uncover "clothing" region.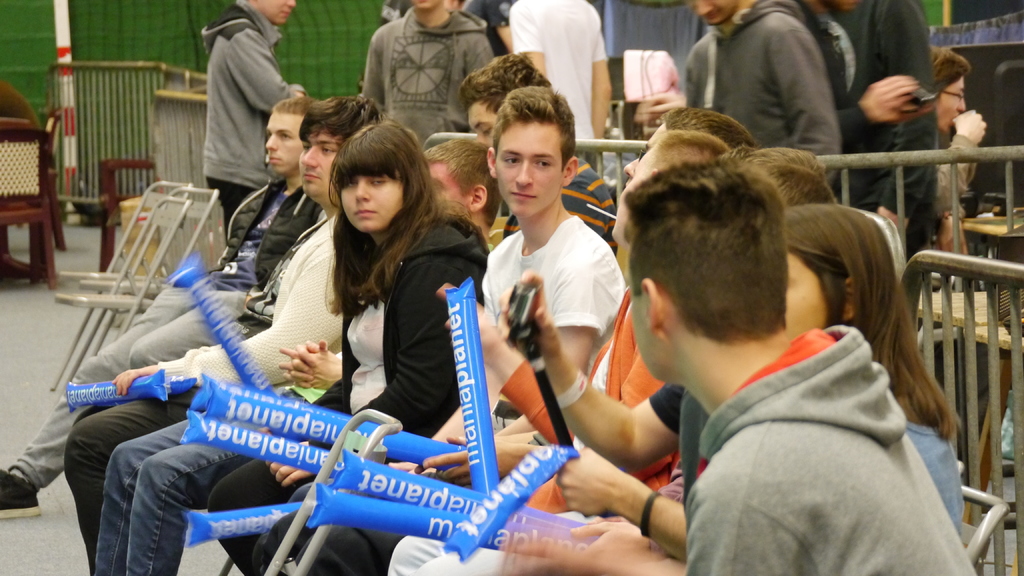
Uncovered: l=506, t=0, r=612, b=140.
